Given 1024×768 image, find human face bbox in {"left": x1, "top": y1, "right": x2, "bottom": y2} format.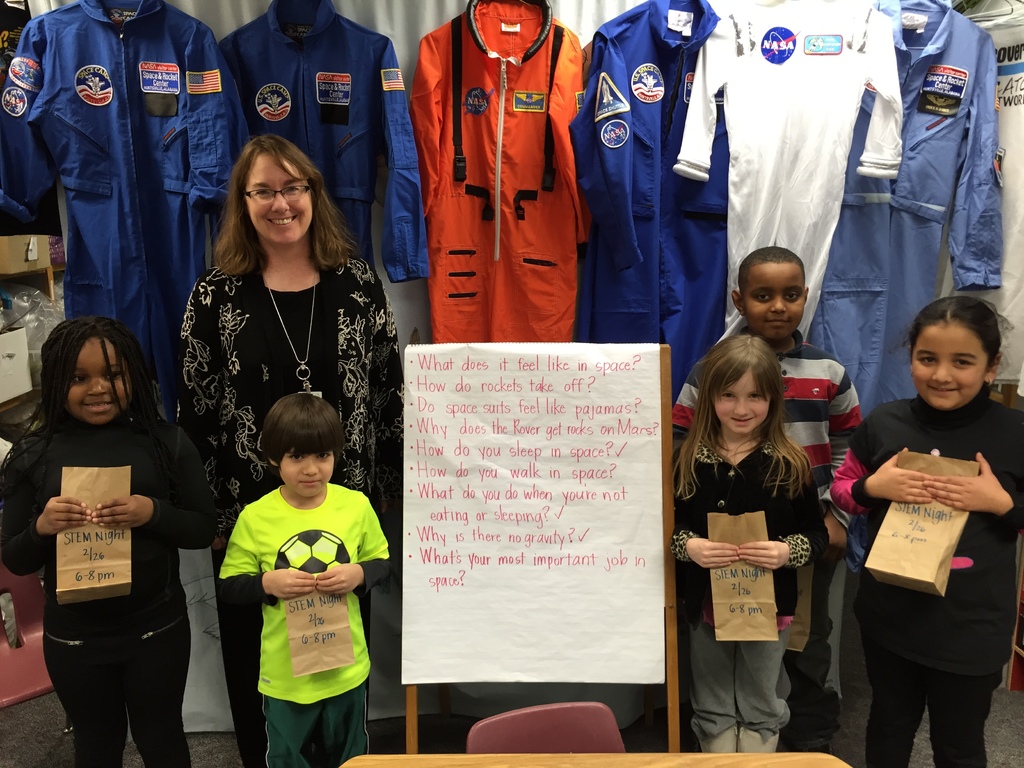
{"left": 911, "top": 316, "right": 987, "bottom": 410}.
